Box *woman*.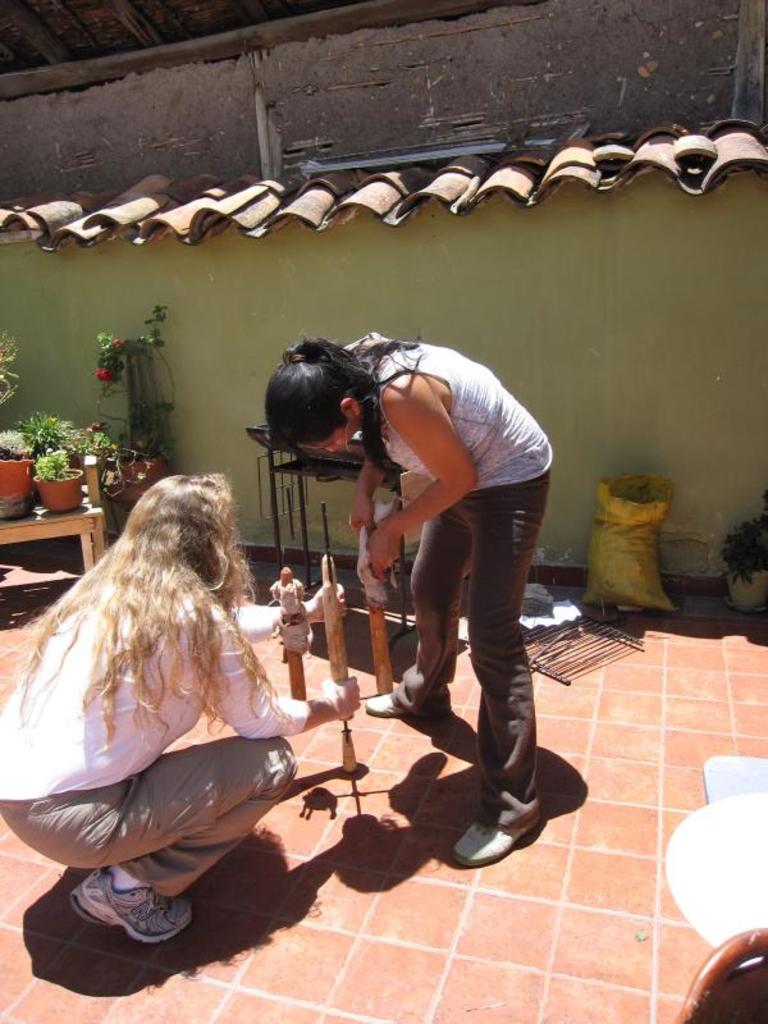
{"left": 0, "top": 457, "right": 358, "bottom": 950}.
